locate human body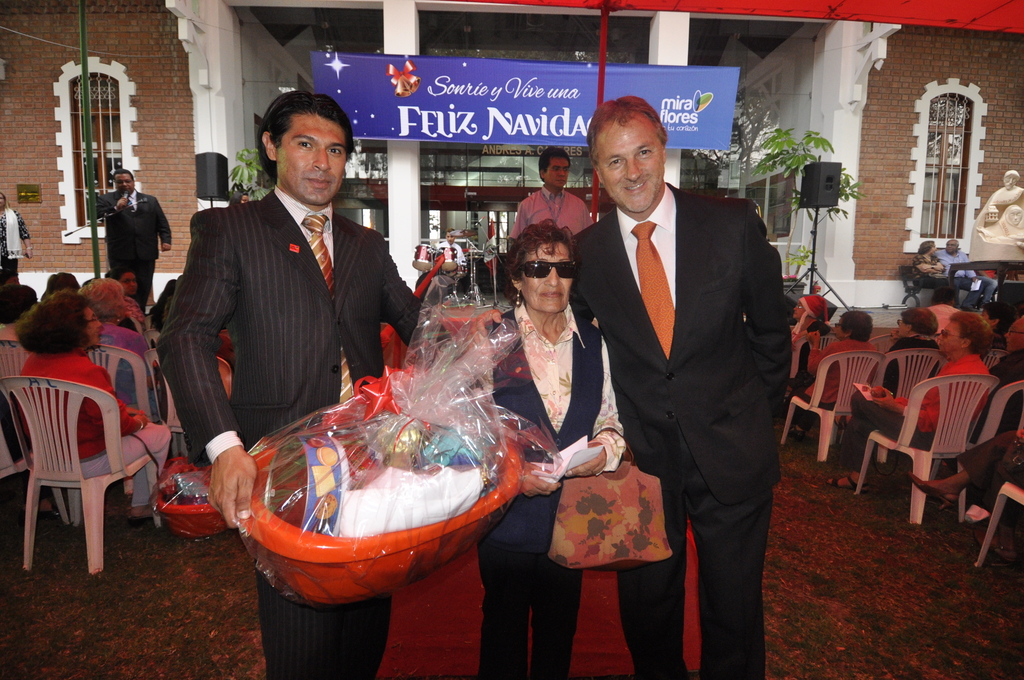
[830,305,995,489]
